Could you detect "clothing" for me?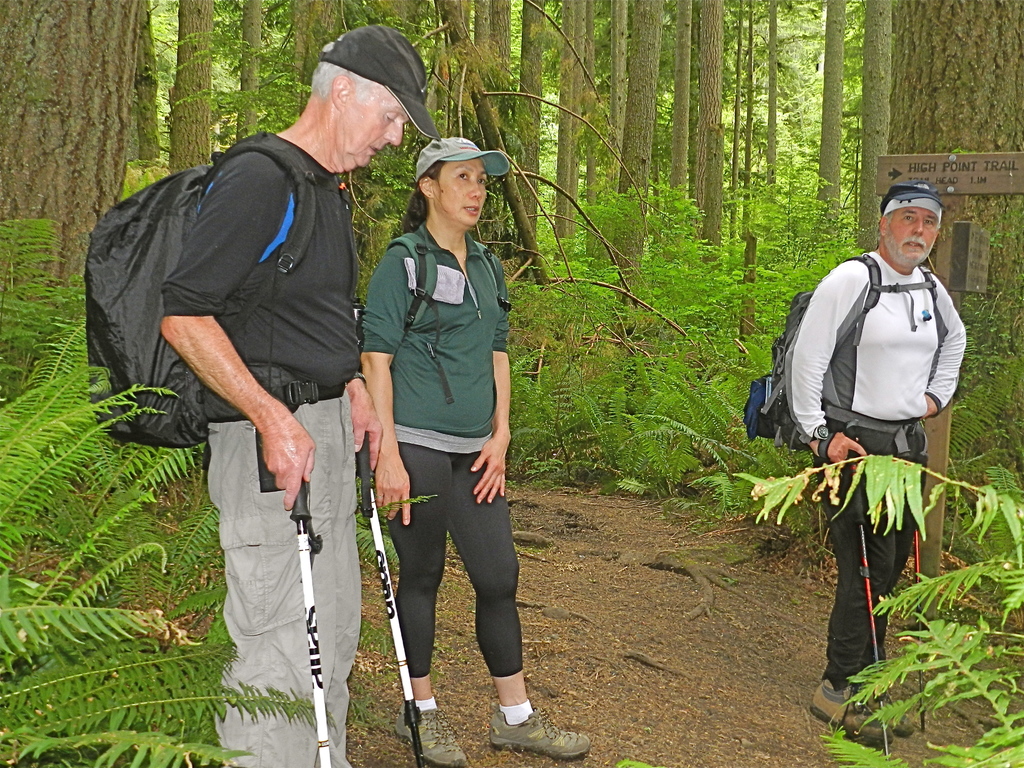
Detection result: bbox=[159, 140, 361, 767].
